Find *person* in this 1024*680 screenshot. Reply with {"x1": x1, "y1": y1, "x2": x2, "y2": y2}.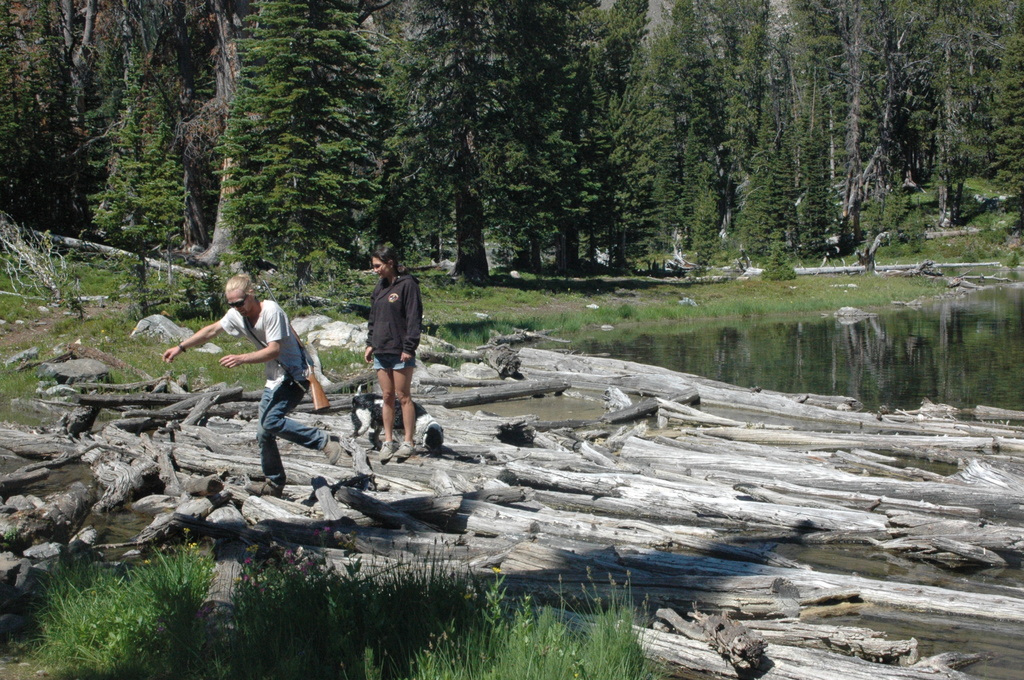
{"x1": 163, "y1": 281, "x2": 338, "y2": 496}.
